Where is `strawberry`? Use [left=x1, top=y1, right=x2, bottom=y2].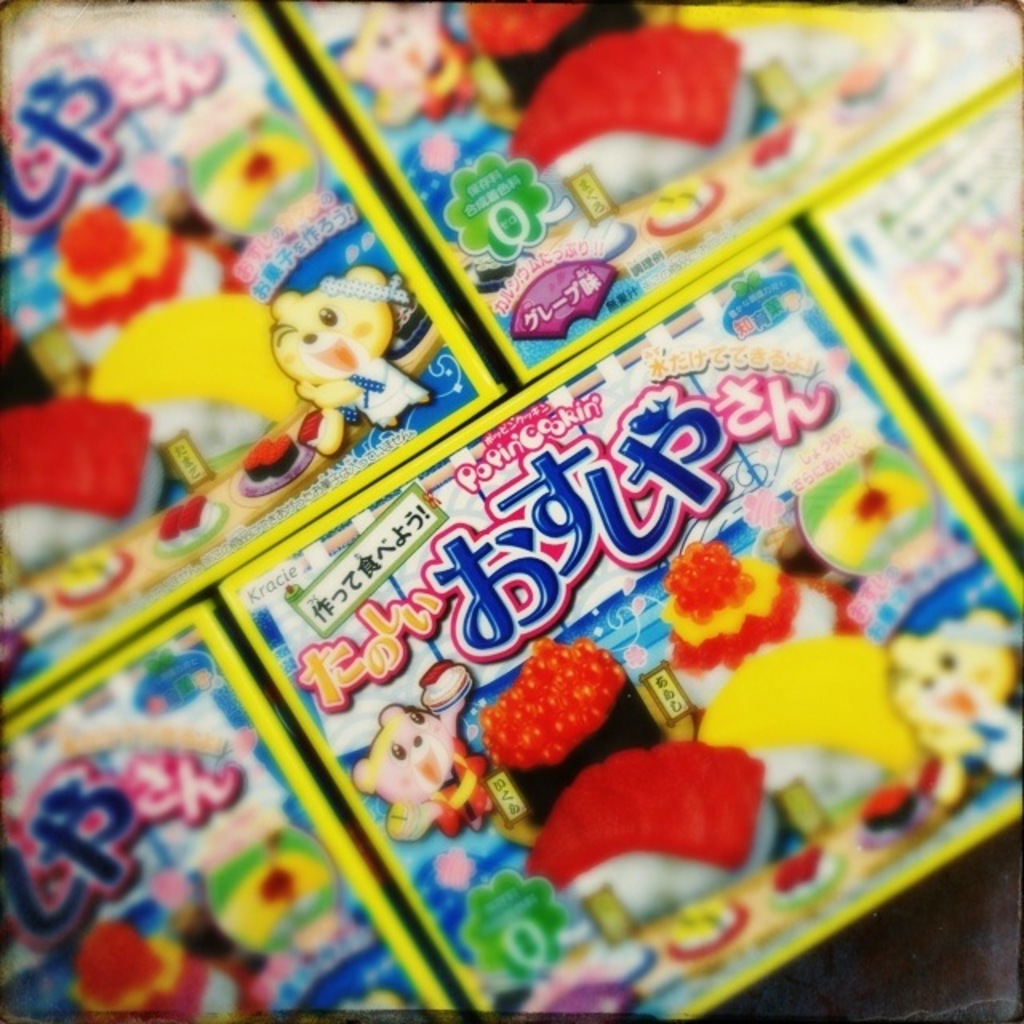
[left=429, top=3, right=621, bottom=64].
